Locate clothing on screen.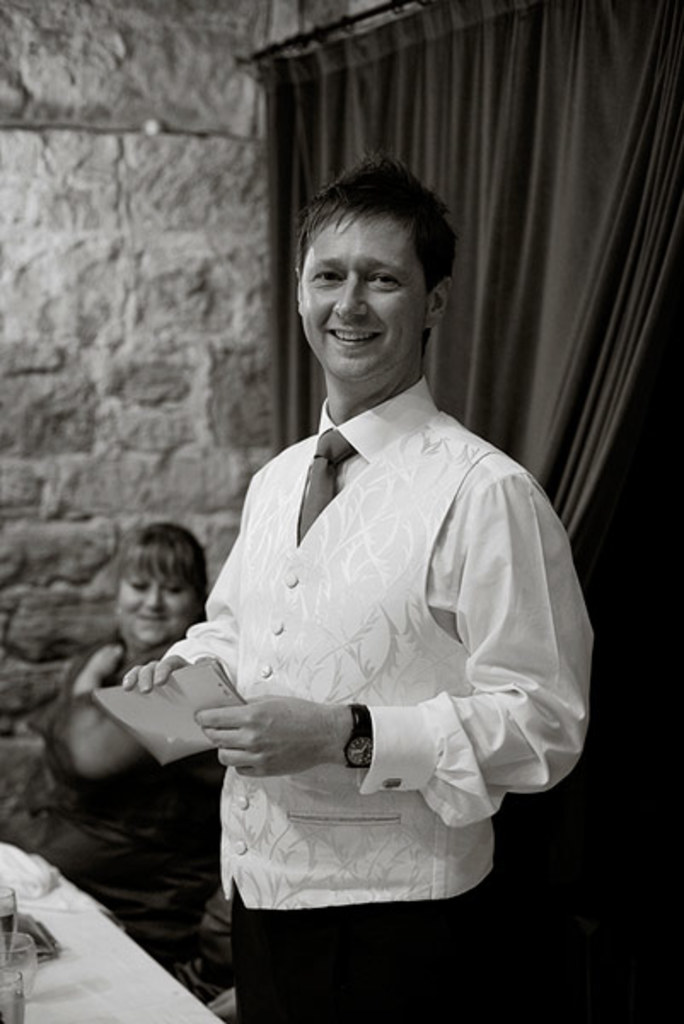
On screen at 26 645 225 947.
